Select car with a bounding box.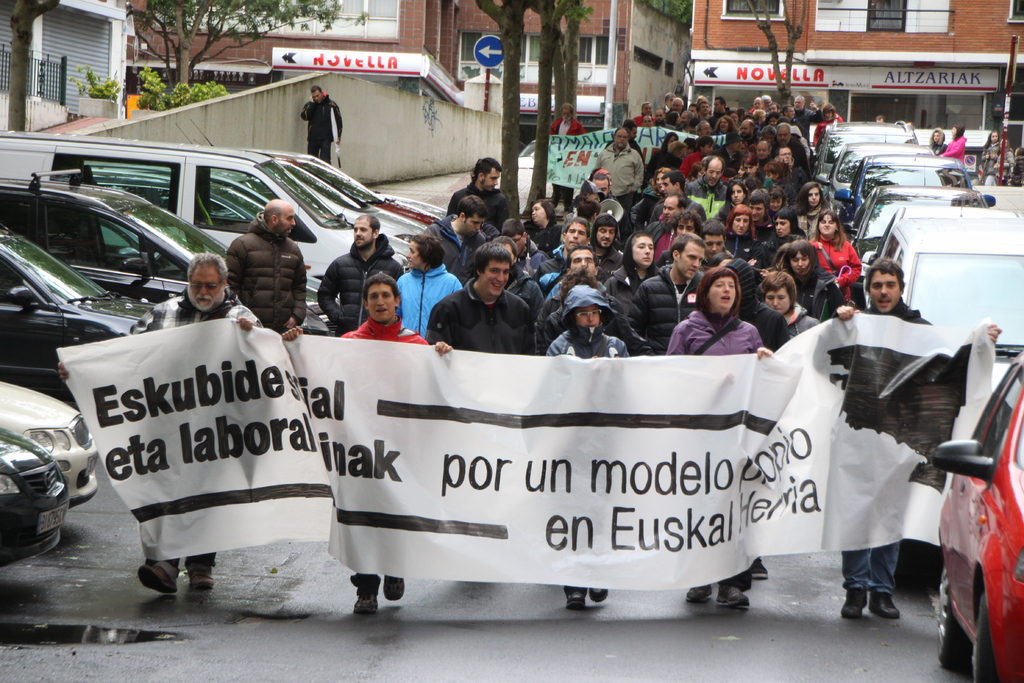
{"x1": 90, "y1": 169, "x2": 408, "y2": 258}.
